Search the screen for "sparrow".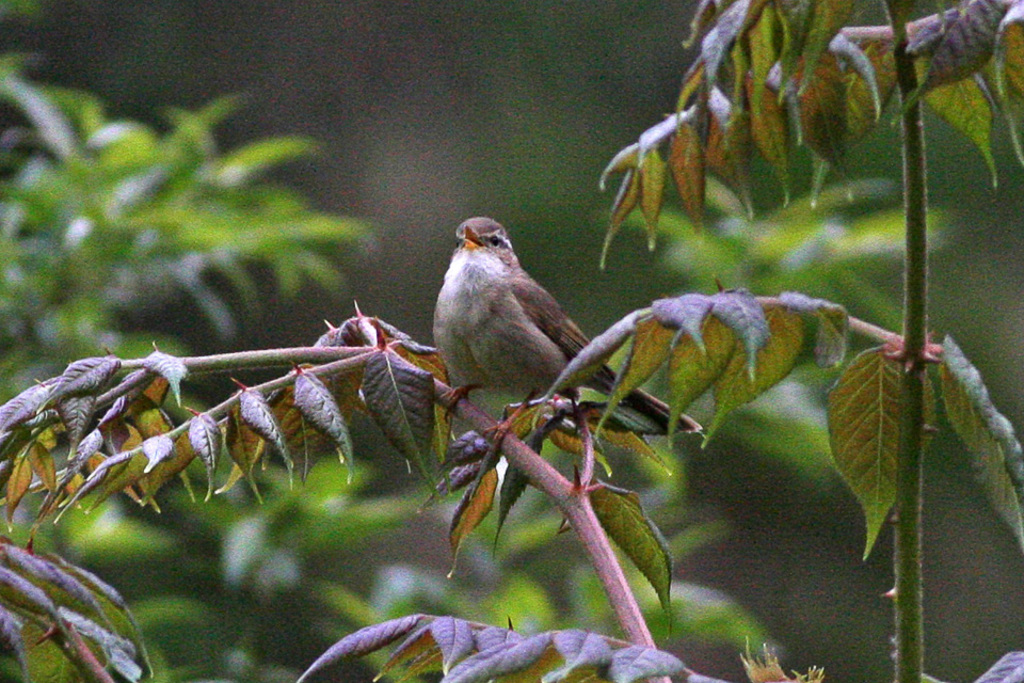
Found at box(431, 216, 705, 447).
